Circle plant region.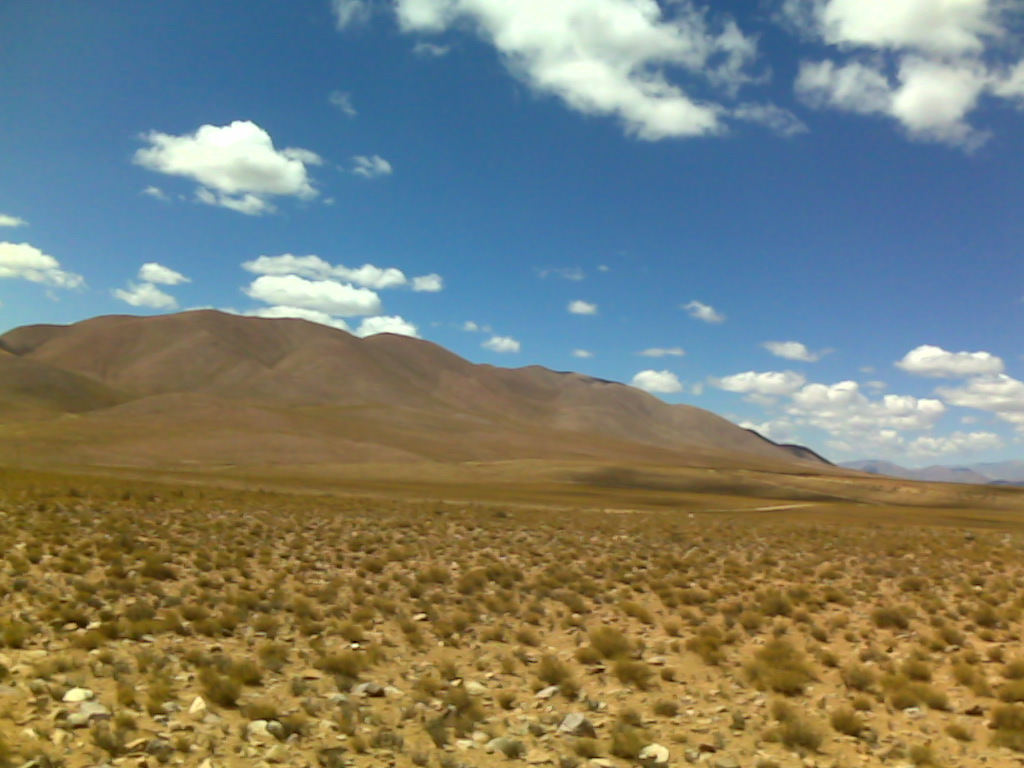
Region: [352,732,368,748].
